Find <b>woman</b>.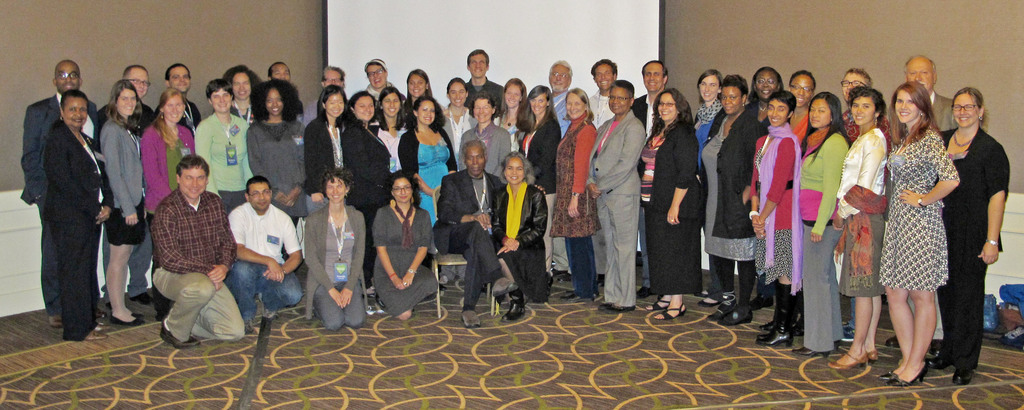
<bbox>344, 88, 390, 309</bbox>.
